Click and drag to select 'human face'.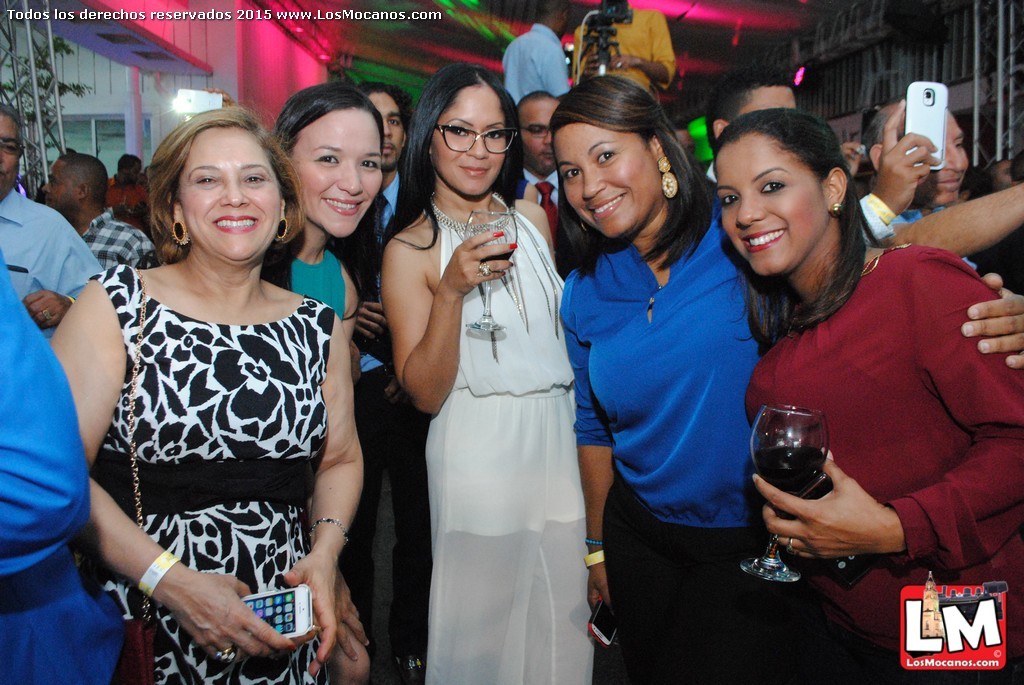
Selection: pyautogui.locateOnScreen(717, 135, 826, 268).
